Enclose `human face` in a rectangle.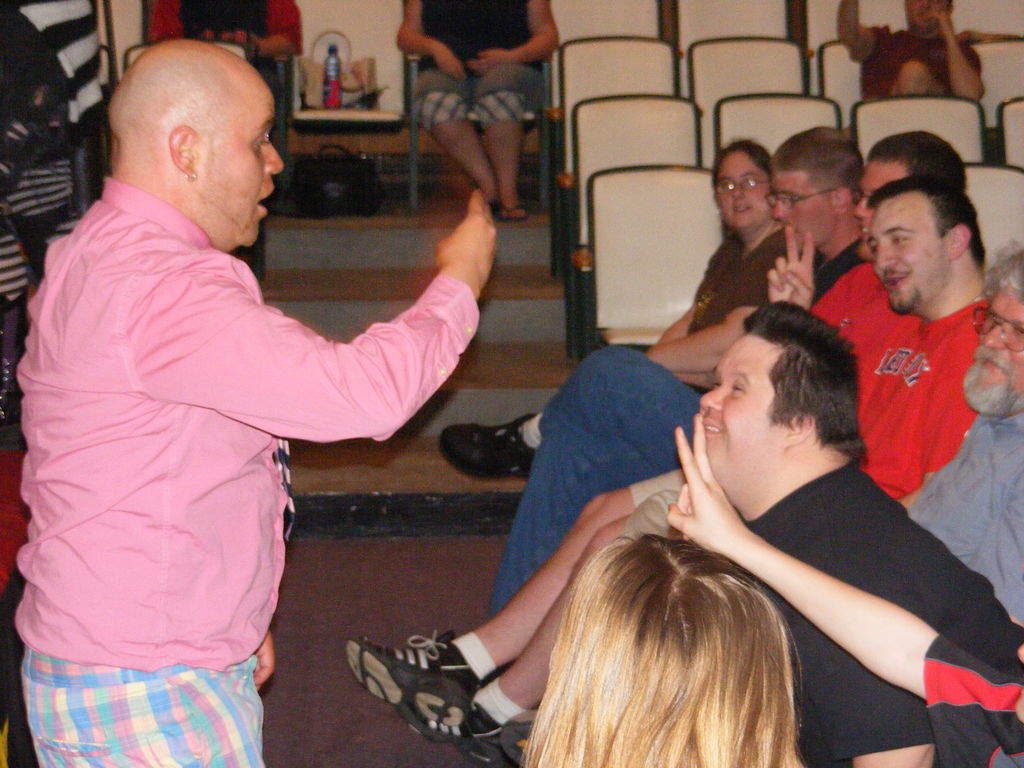
(690,331,783,500).
